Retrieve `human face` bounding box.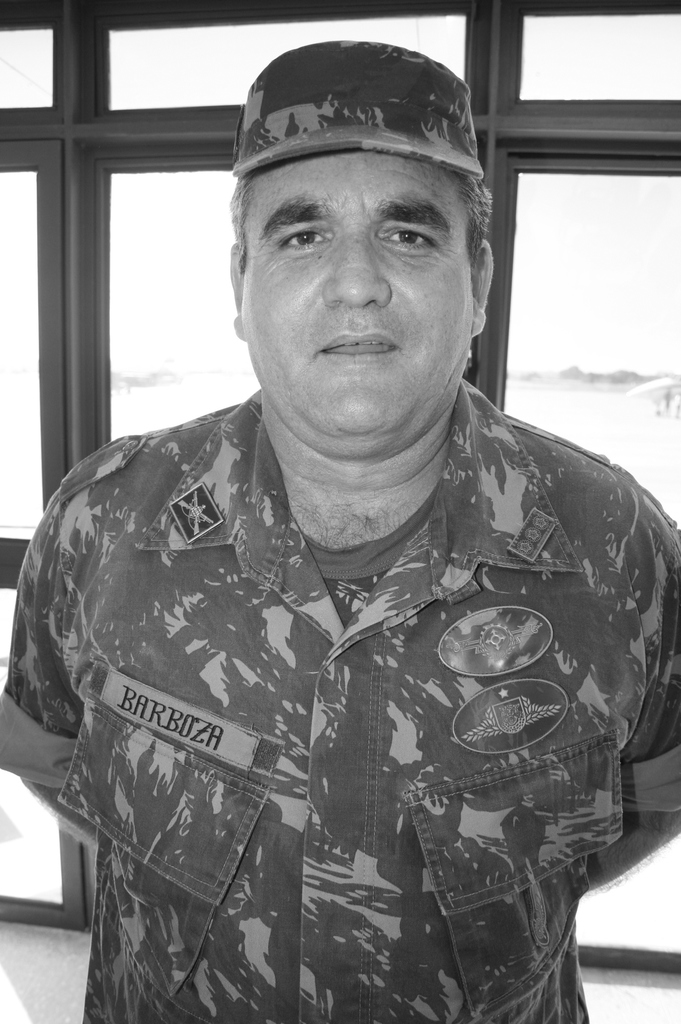
Bounding box: {"left": 238, "top": 147, "right": 483, "bottom": 438}.
